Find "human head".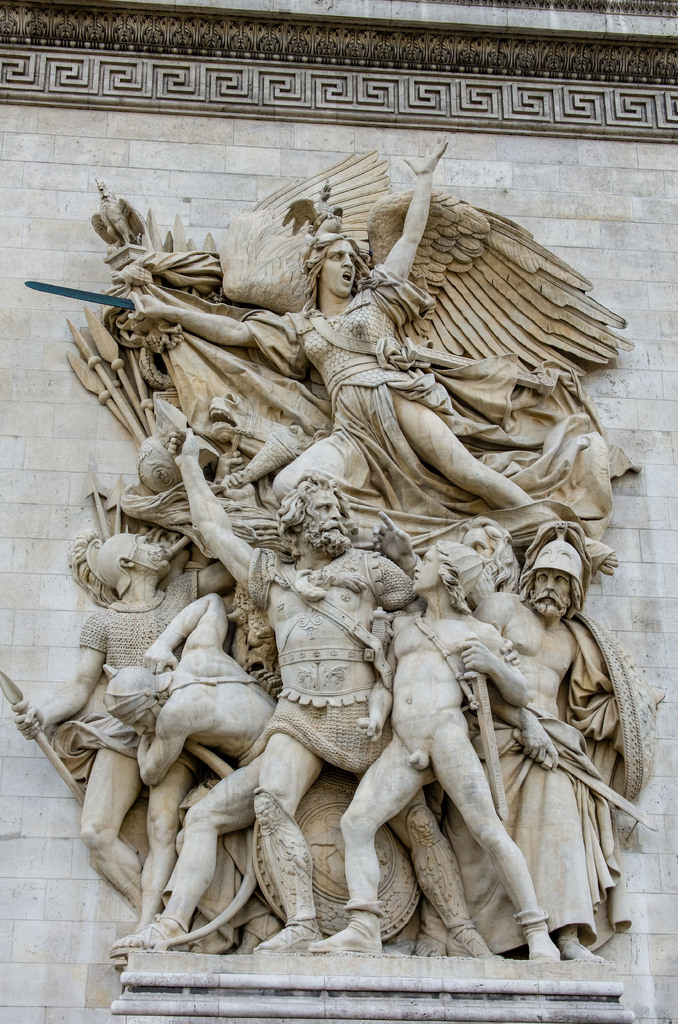
[108, 529, 171, 579].
